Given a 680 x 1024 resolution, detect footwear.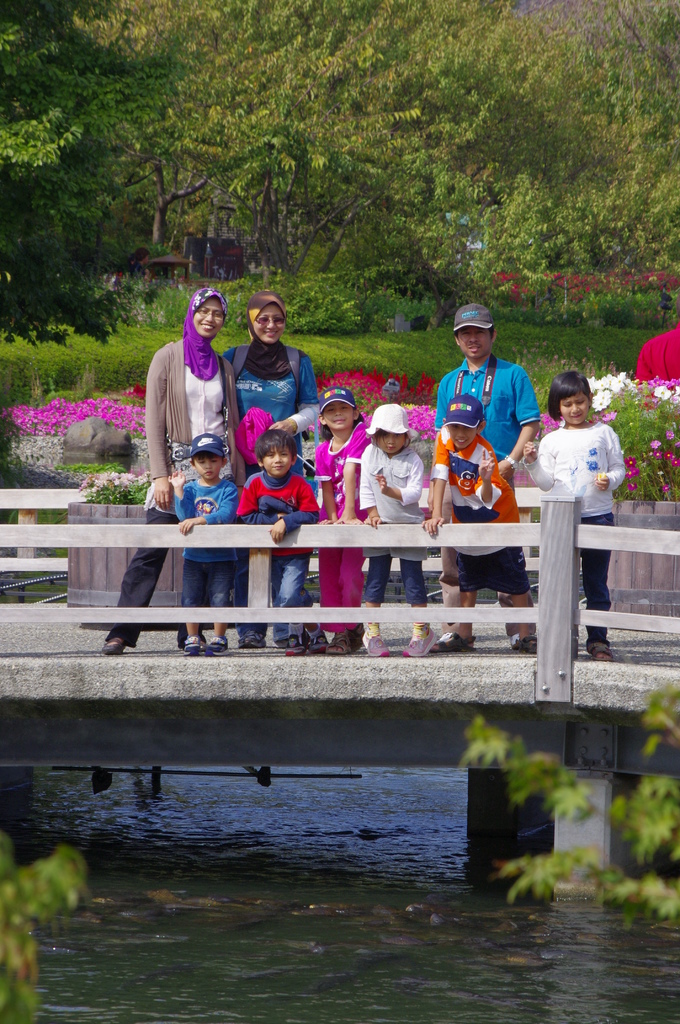
box=[307, 635, 330, 654].
